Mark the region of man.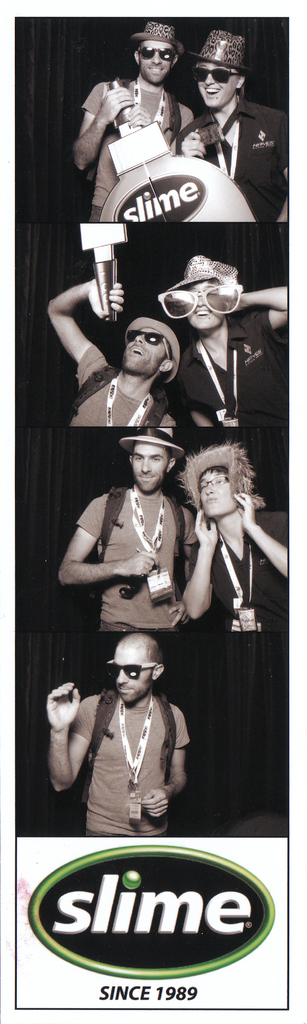
Region: 72/19/193/224.
